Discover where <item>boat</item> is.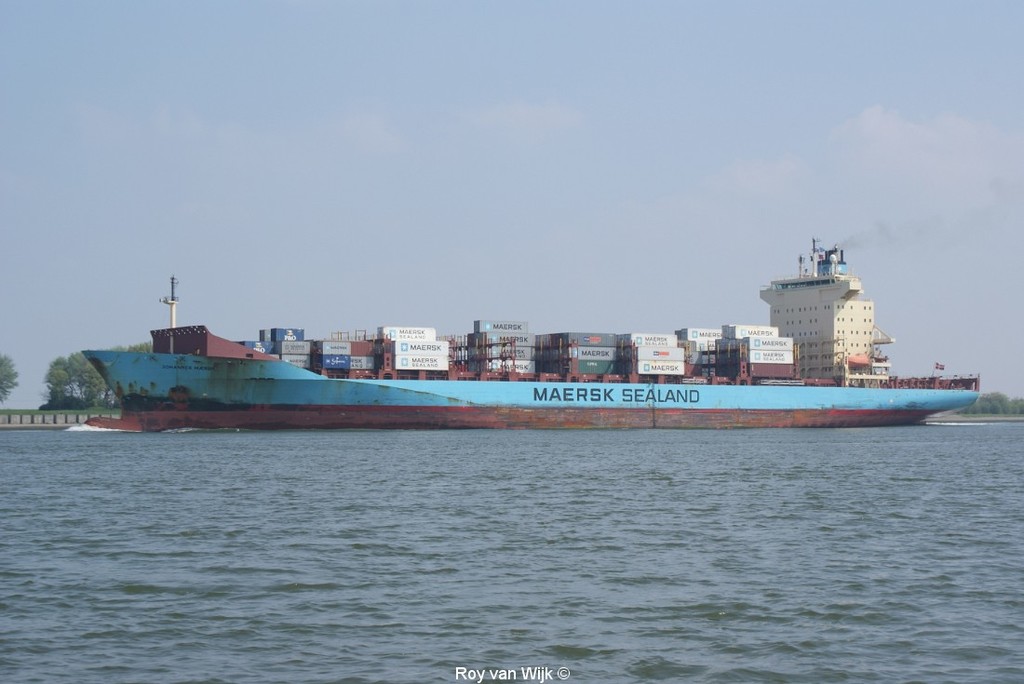
Discovered at bbox=[57, 259, 946, 437].
